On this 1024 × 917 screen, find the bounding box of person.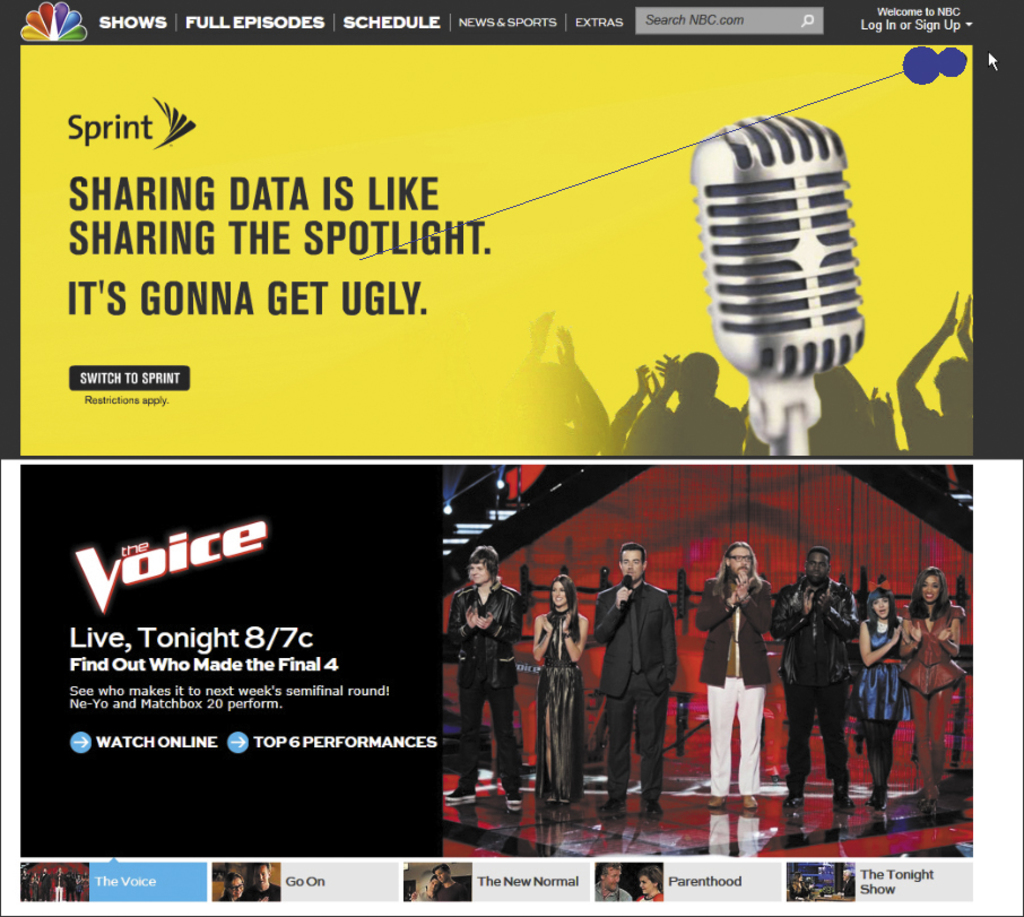
Bounding box: left=437, top=863, right=467, bottom=903.
